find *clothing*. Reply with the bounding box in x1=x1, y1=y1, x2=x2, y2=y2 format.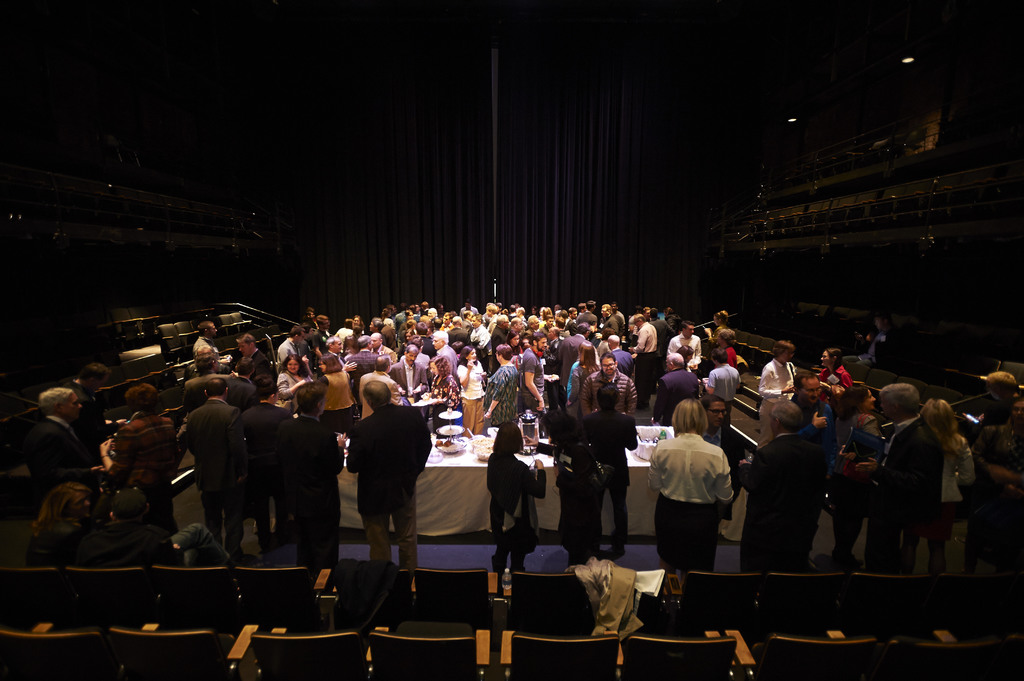
x1=700, y1=424, x2=760, y2=518.
